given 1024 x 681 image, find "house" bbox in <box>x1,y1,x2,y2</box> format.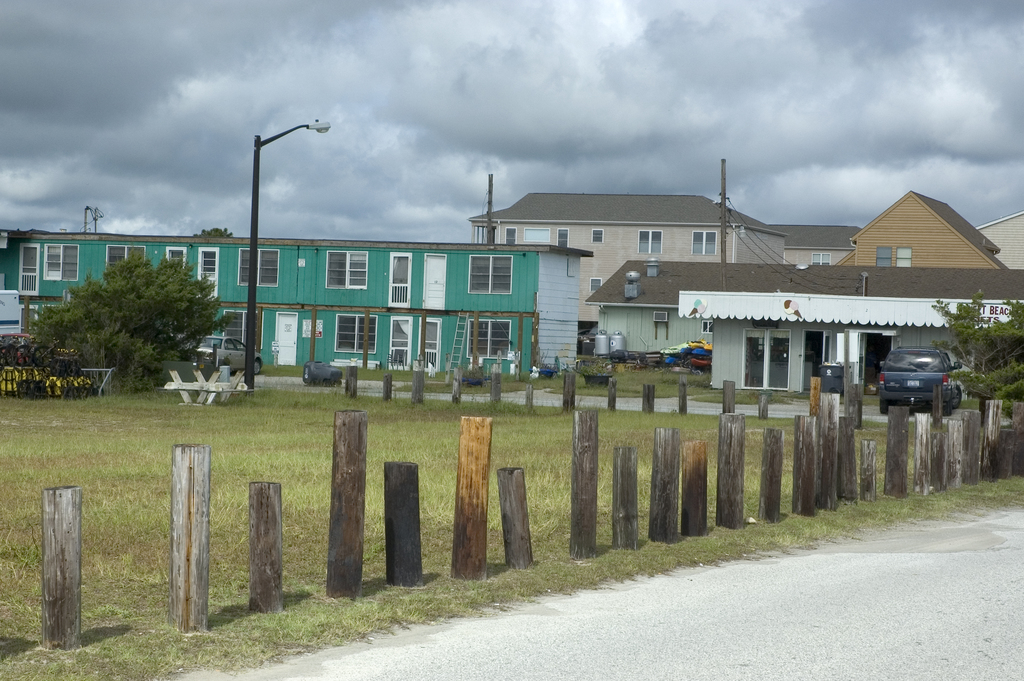
<box>827,190,1007,267</box>.
